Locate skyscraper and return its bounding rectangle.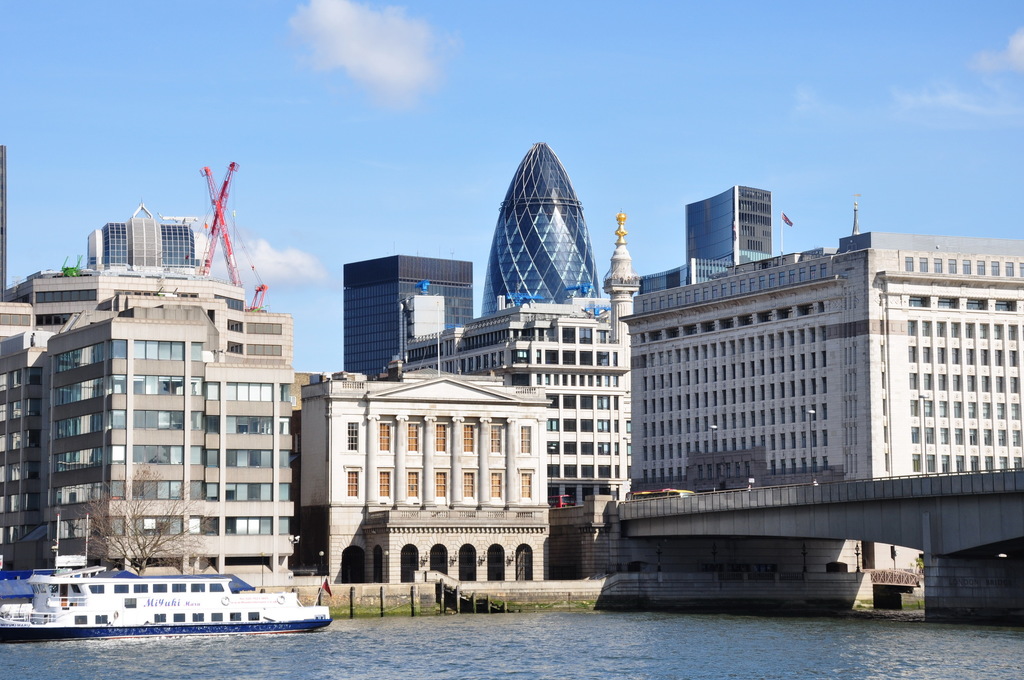
locate(388, 209, 636, 571).
